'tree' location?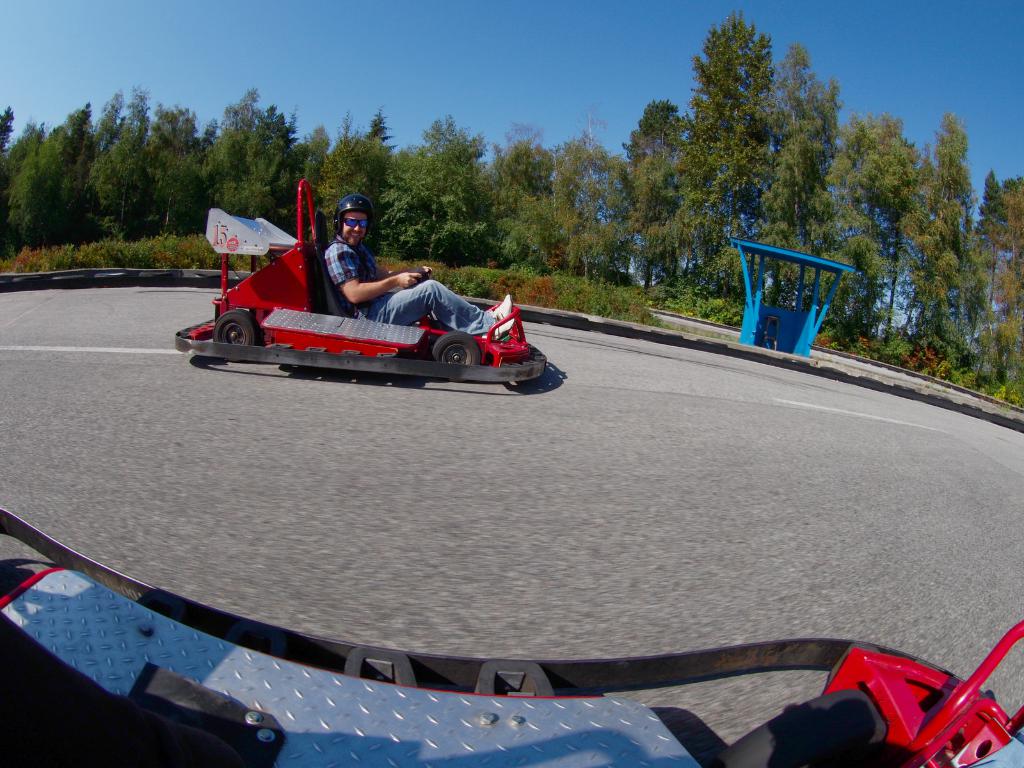
<bbox>900, 111, 979, 386</bbox>
